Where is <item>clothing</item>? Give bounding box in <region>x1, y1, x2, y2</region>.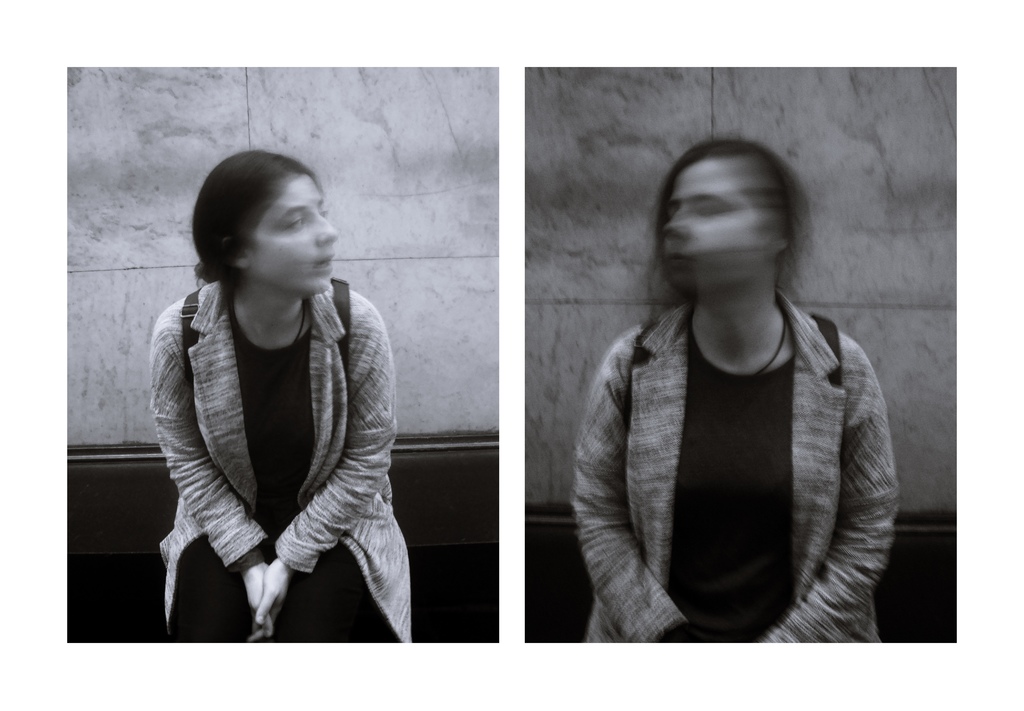
<region>582, 232, 902, 653</region>.
